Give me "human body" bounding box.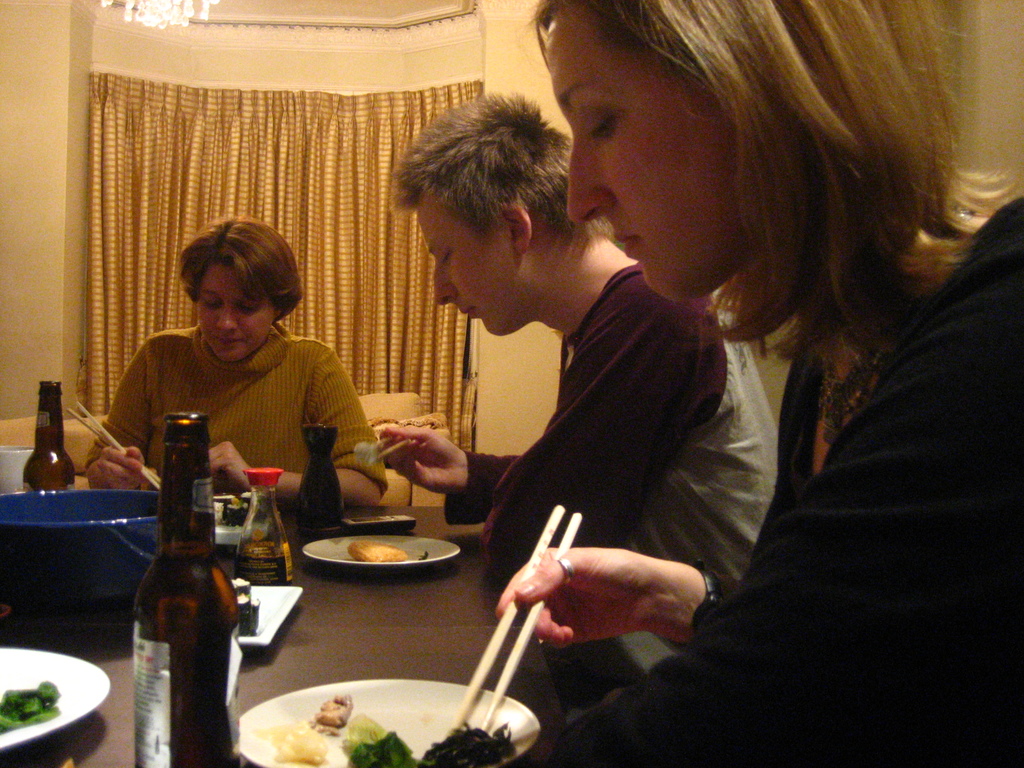
select_region(83, 232, 394, 568).
